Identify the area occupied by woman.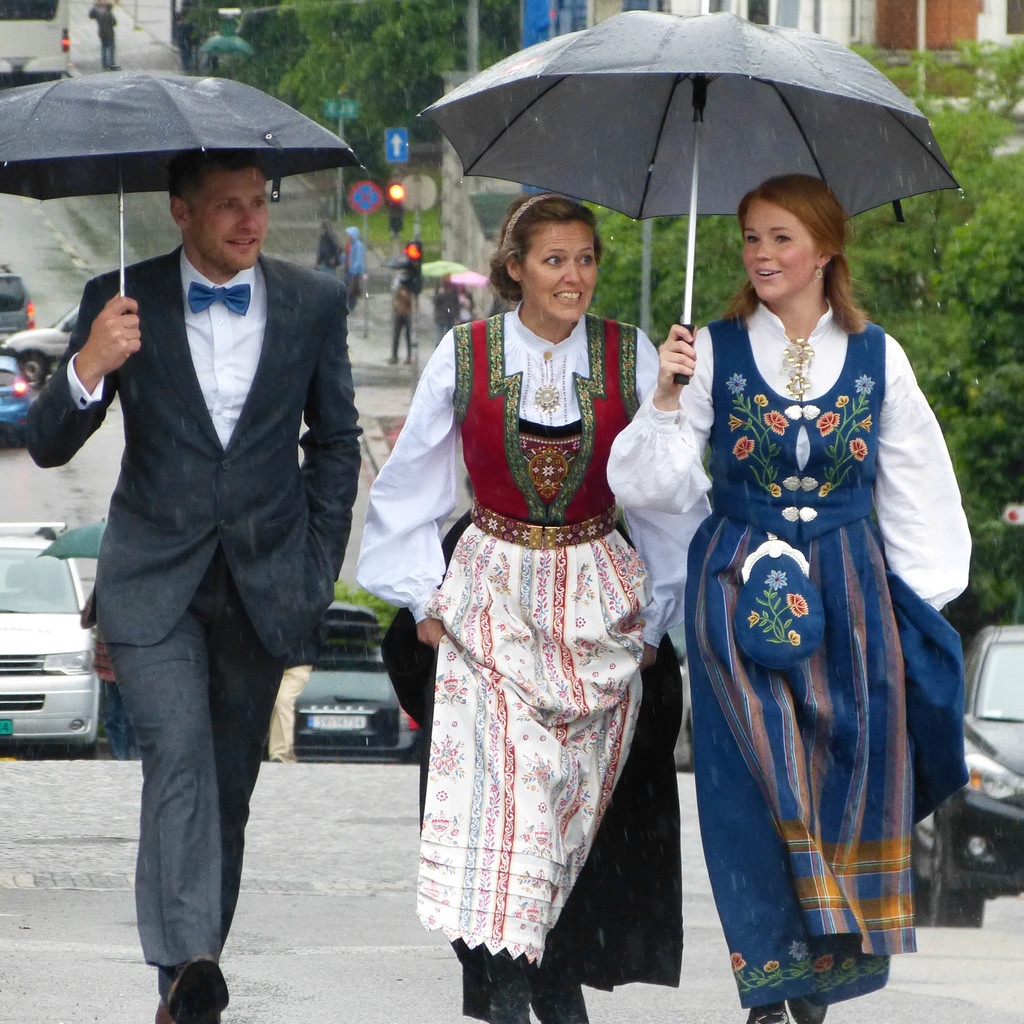
Area: left=407, top=175, right=695, bottom=1023.
